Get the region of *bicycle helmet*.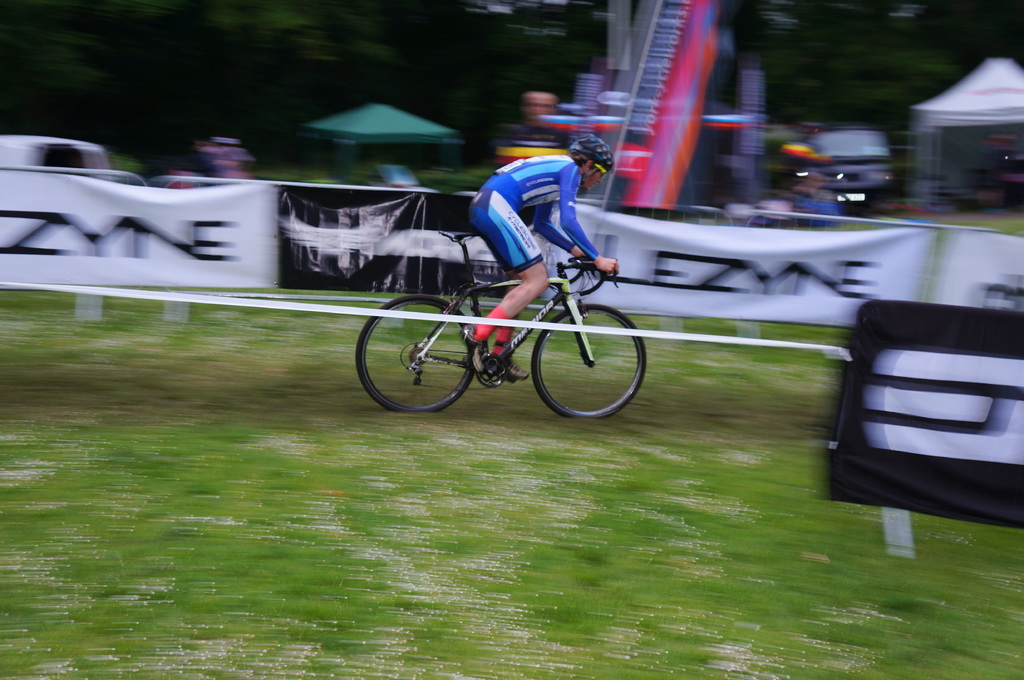
locate(568, 132, 614, 183).
